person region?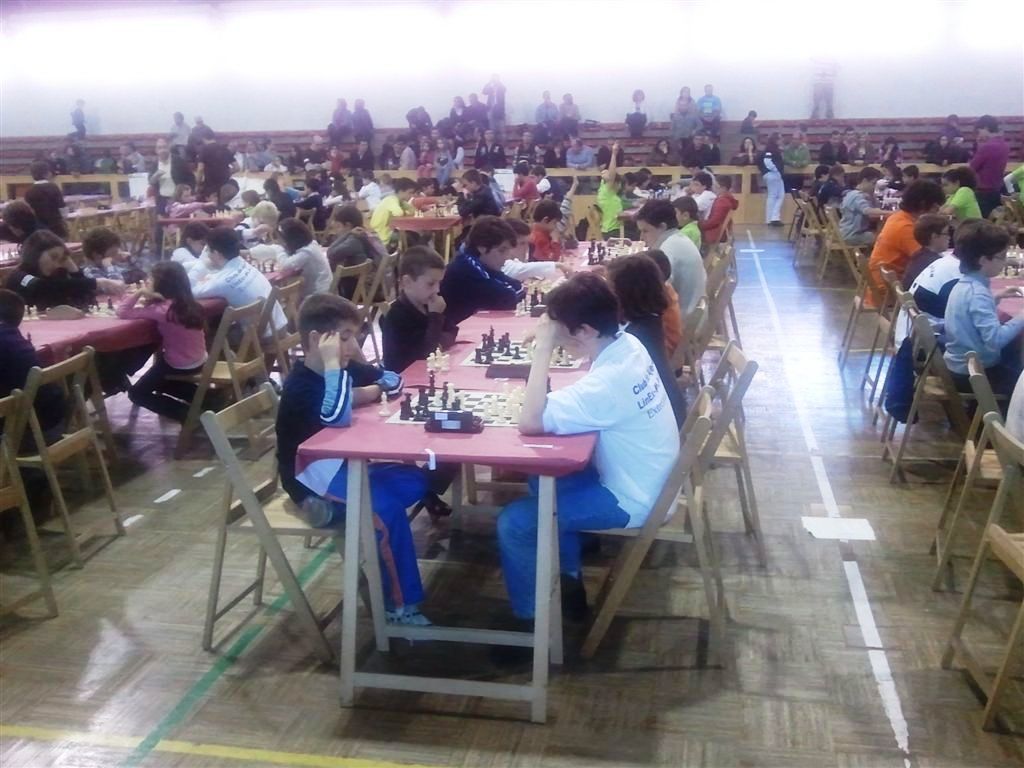
bbox(492, 269, 681, 662)
